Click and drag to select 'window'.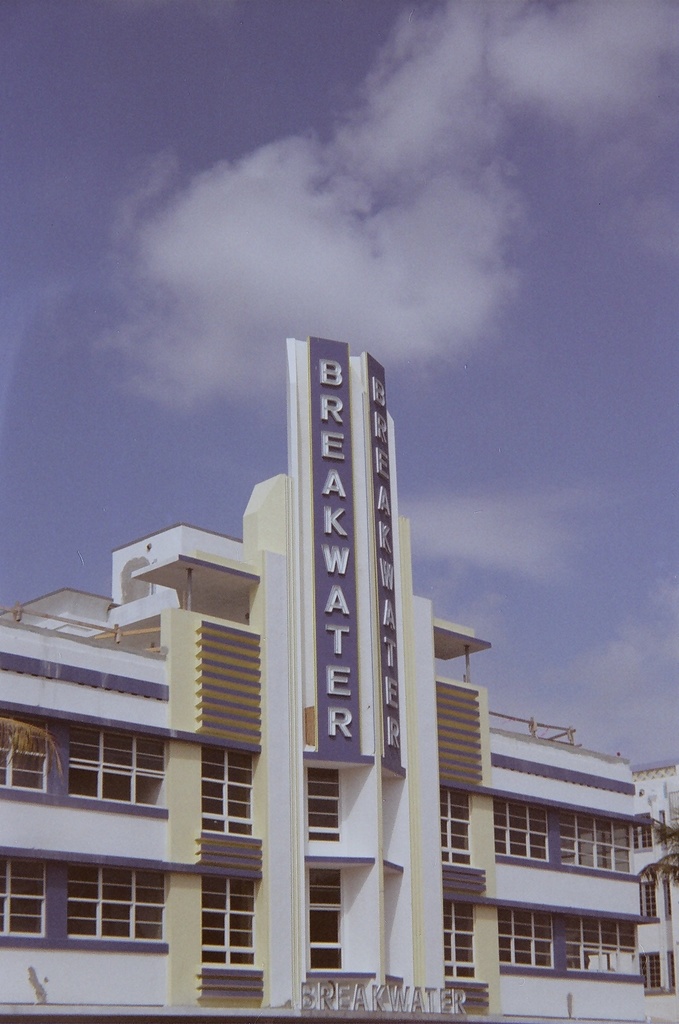
Selection: pyautogui.locateOnScreen(553, 806, 635, 876).
